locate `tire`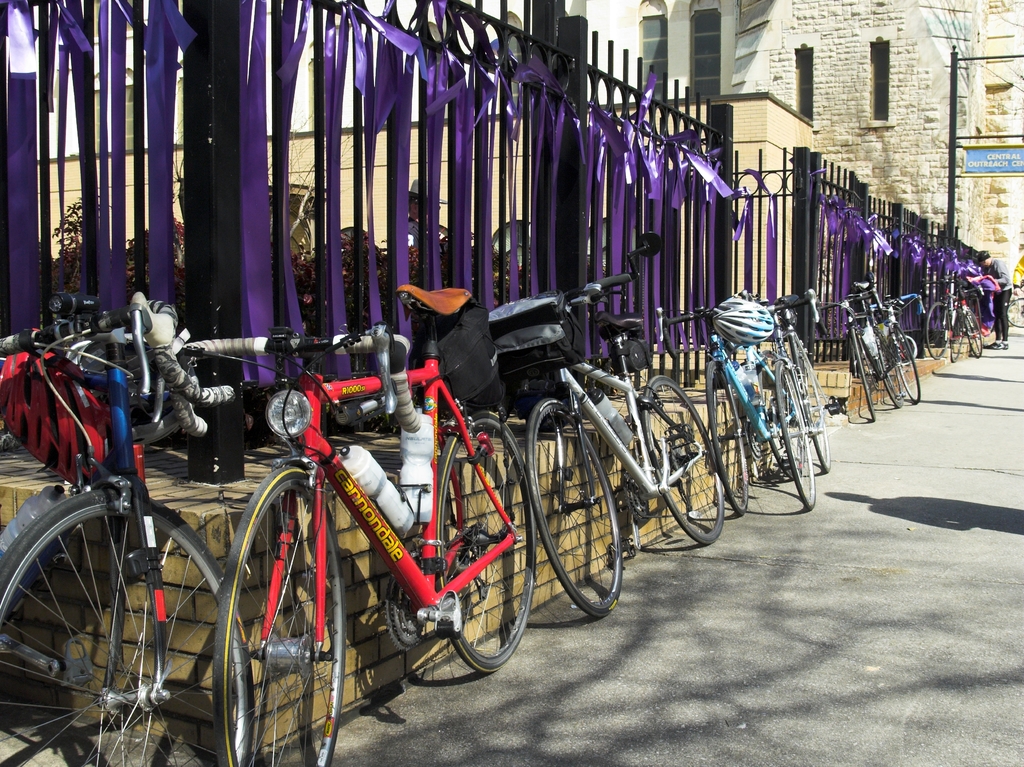
region(428, 412, 542, 678)
